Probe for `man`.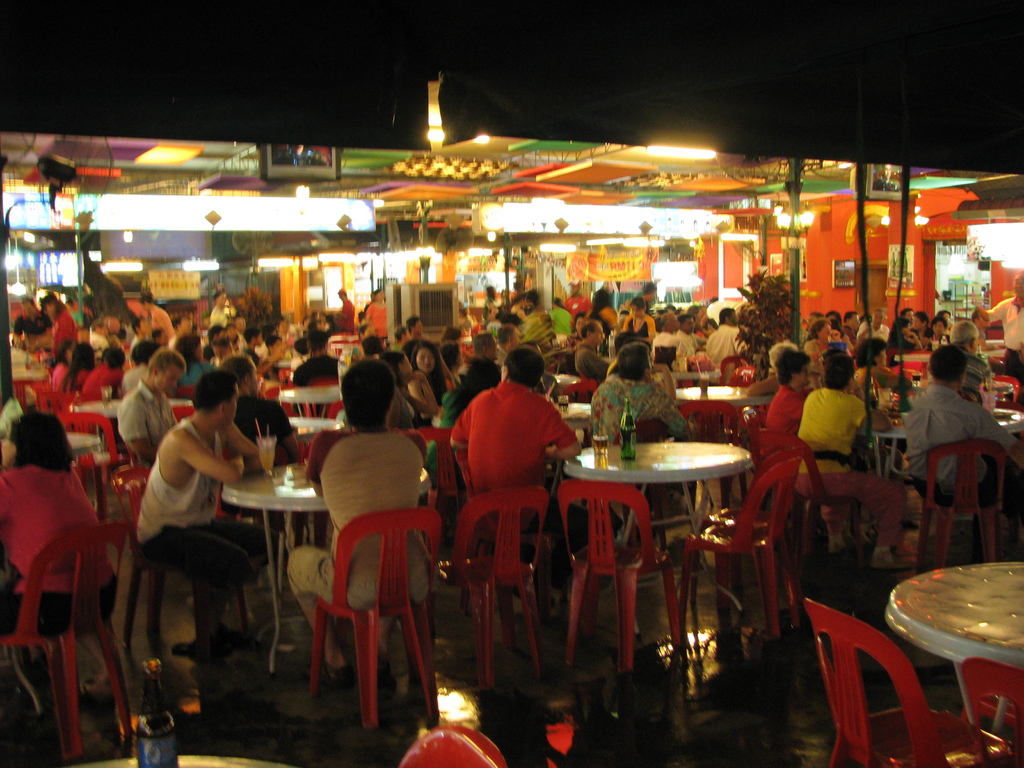
Probe result: {"x1": 112, "y1": 353, "x2": 187, "y2": 455}.
